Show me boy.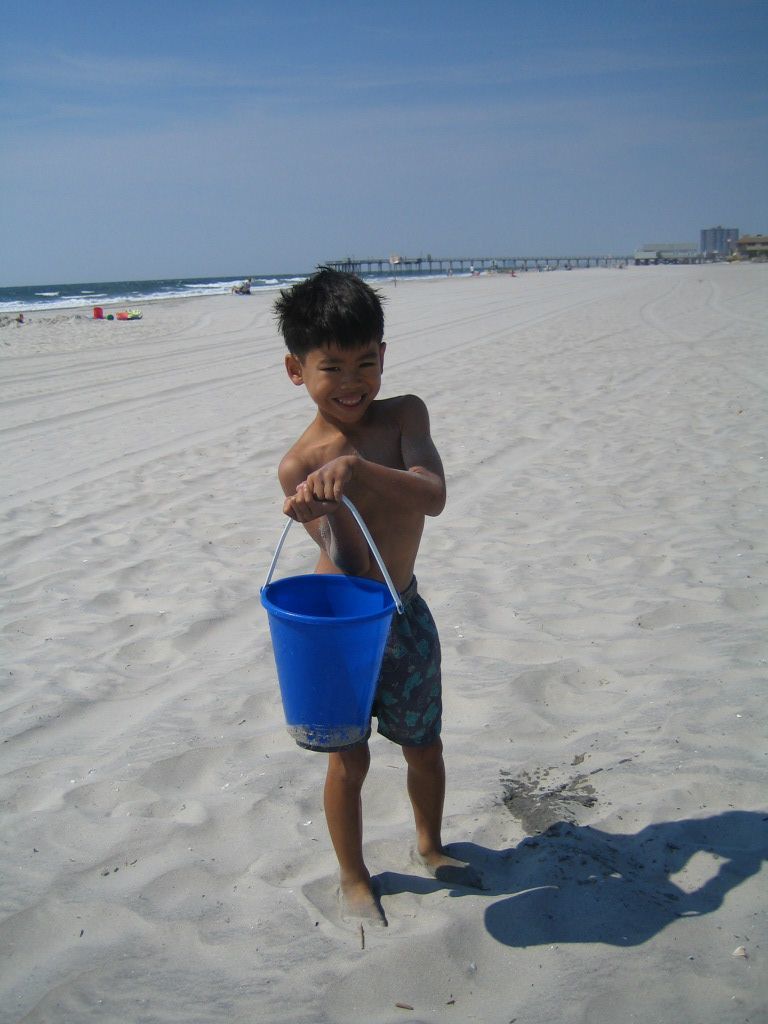
boy is here: (left=279, top=254, right=503, bottom=933).
